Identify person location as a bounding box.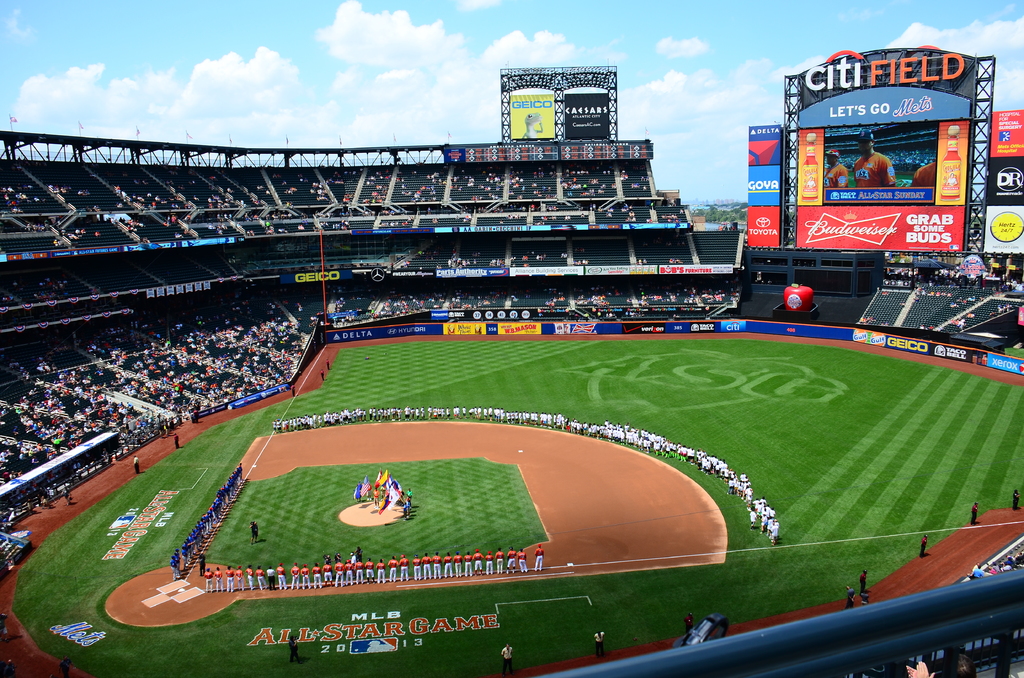
<region>824, 147, 849, 188</region>.
